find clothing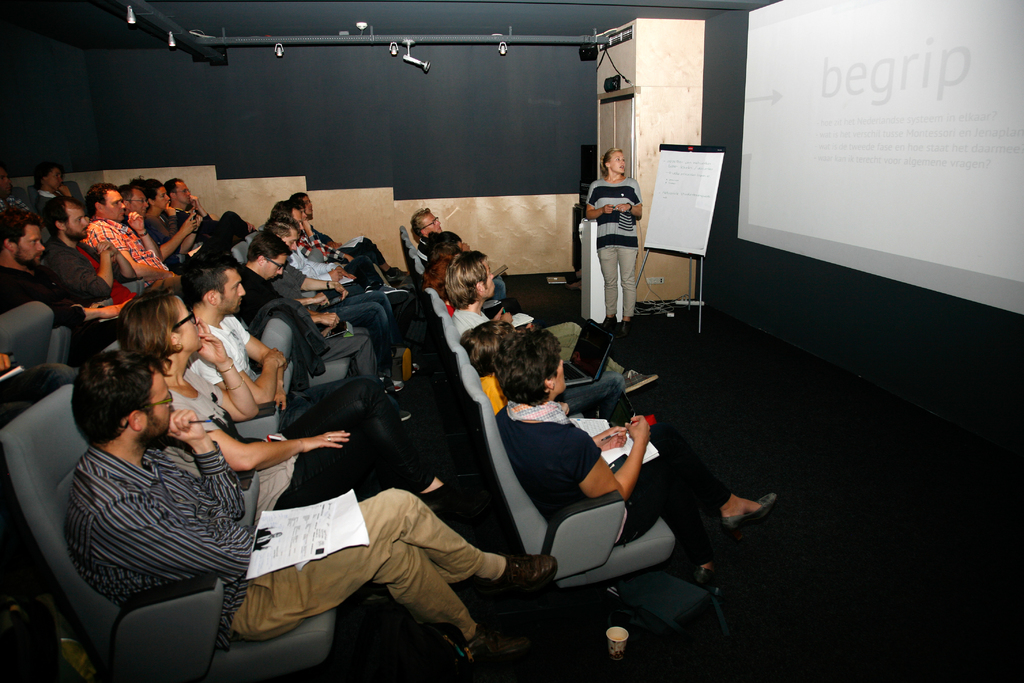
select_region(452, 305, 628, 378)
